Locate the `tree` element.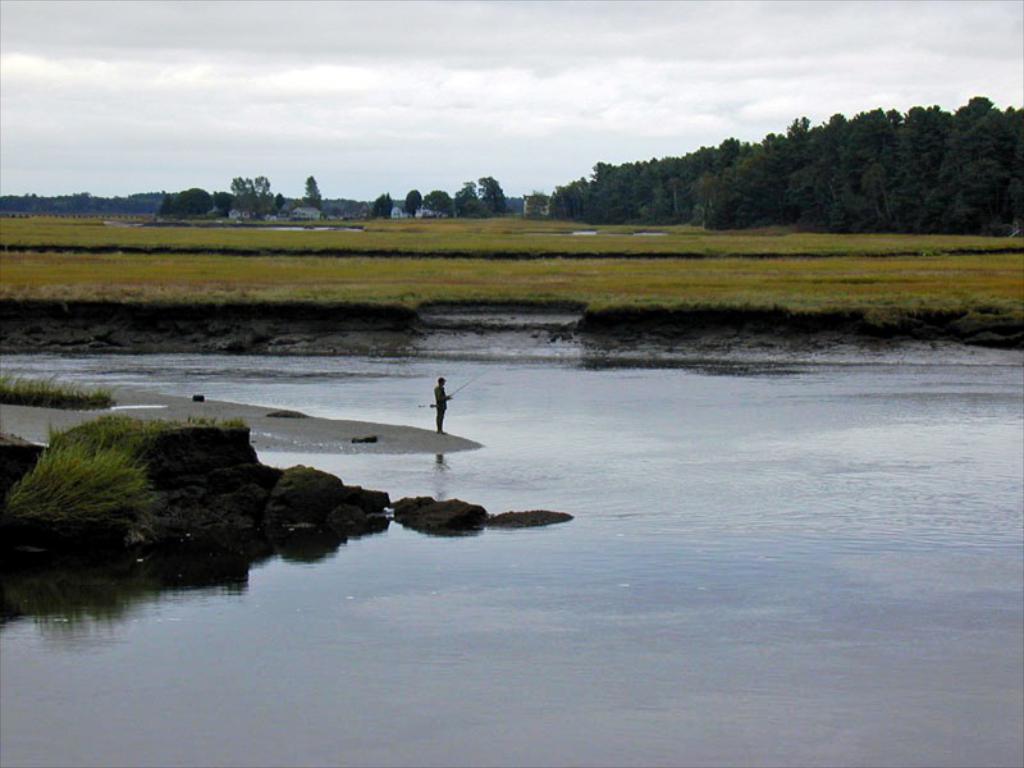
Element bbox: bbox=[385, 192, 394, 212].
